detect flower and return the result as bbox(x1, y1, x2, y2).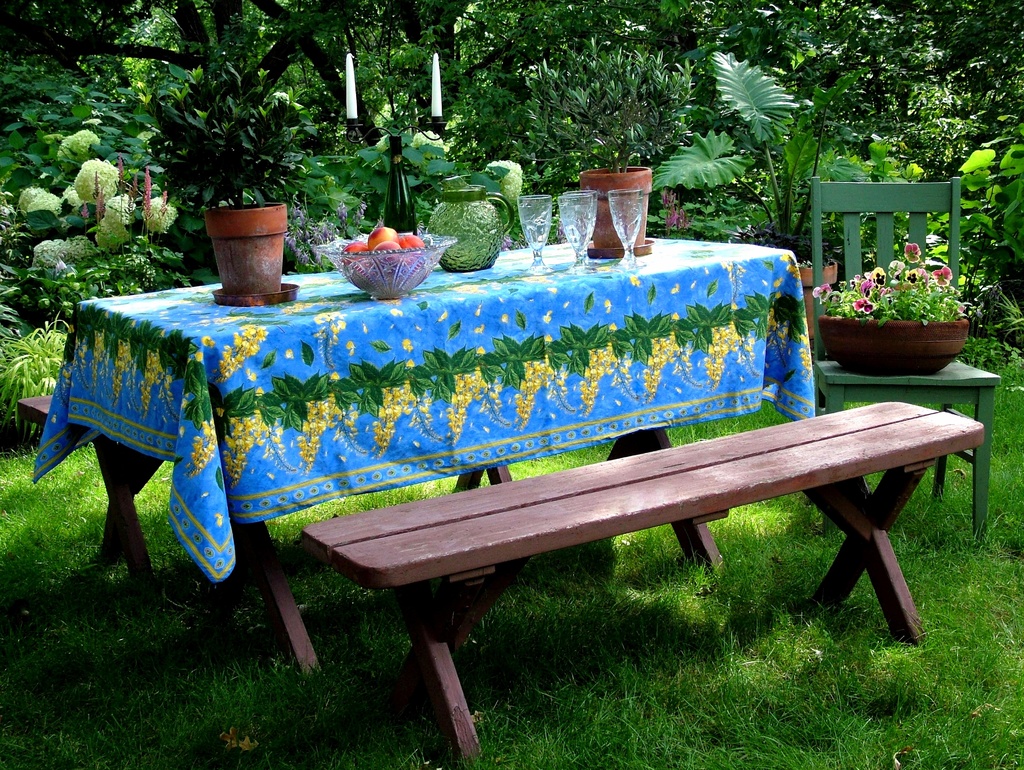
bbox(873, 289, 888, 299).
